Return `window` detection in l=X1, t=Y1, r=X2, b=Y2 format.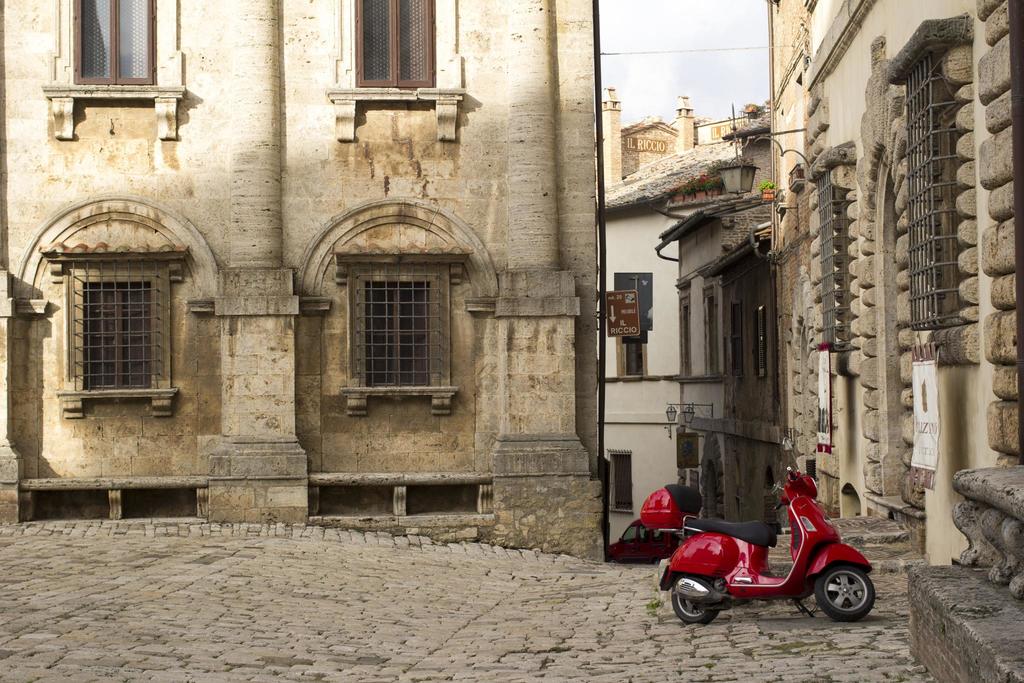
l=332, t=240, r=476, b=414.
